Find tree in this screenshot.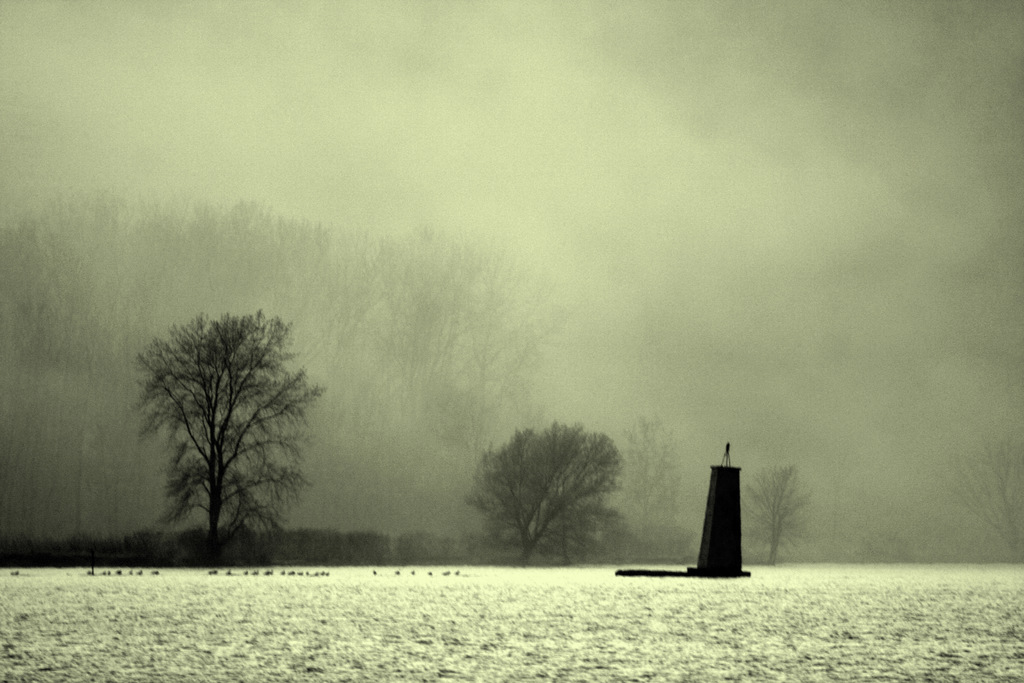
The bounding box for tree is 939, 439, 1023, 570.
